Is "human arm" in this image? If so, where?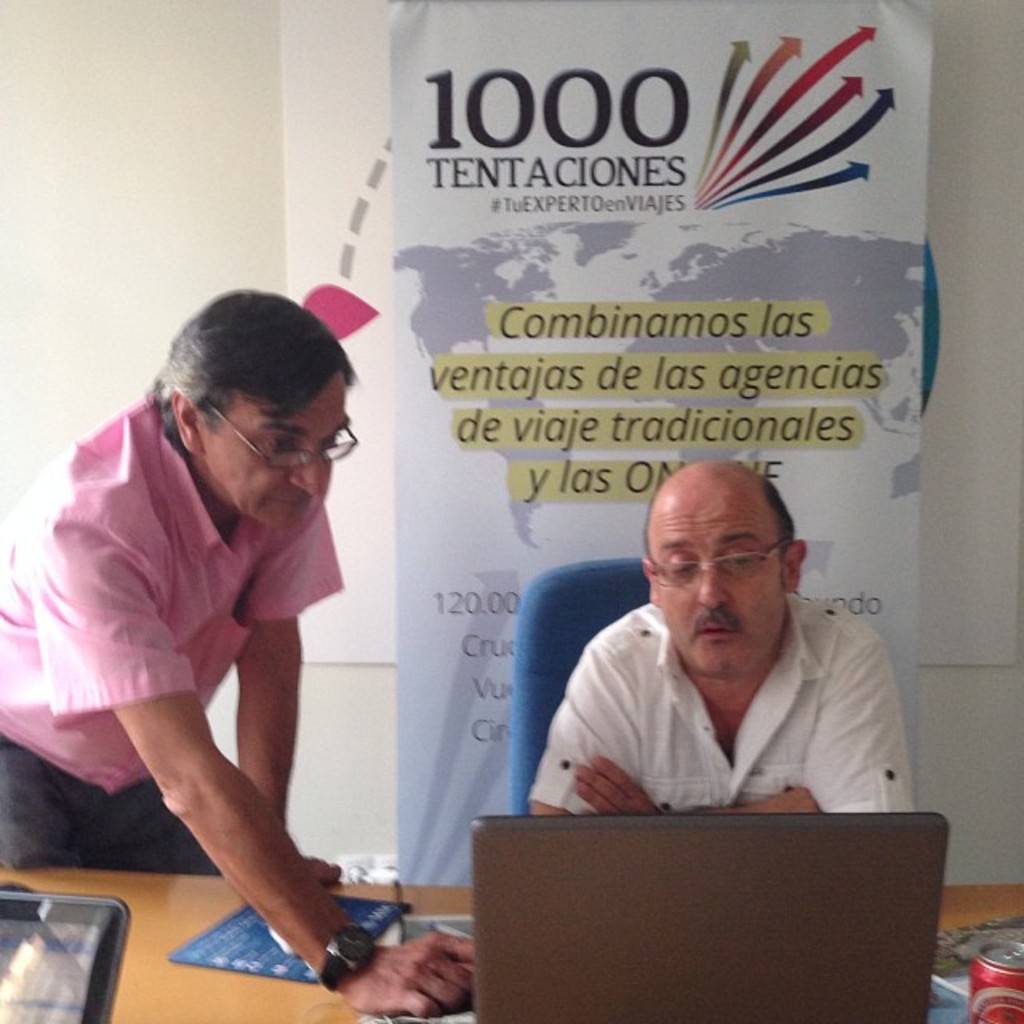
Yes, at (526, 627, 830, 818).
